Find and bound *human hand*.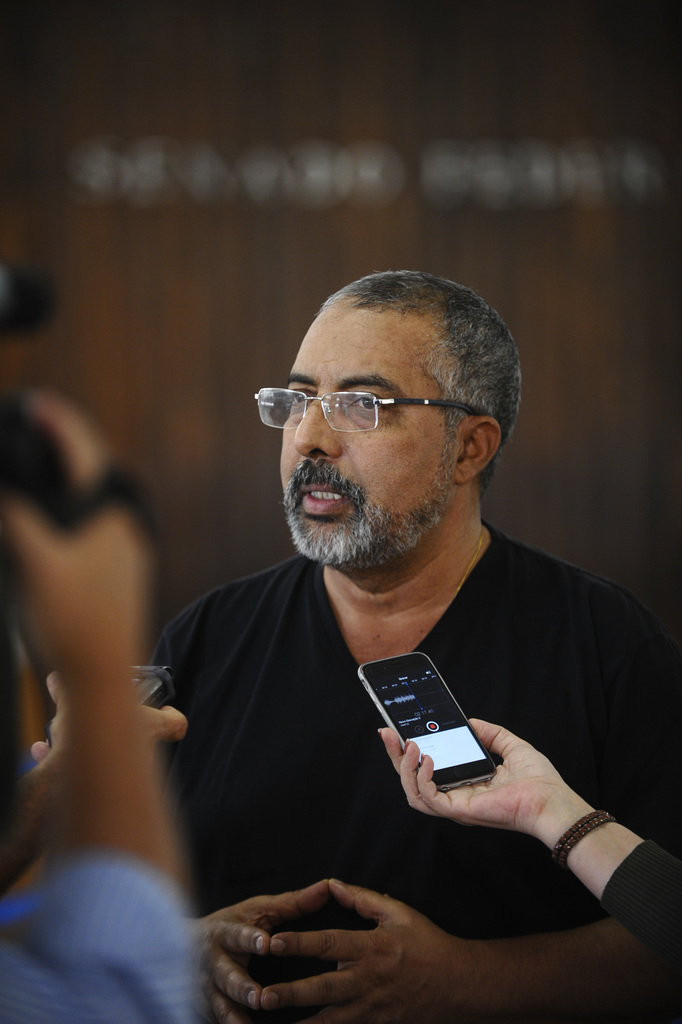
Bound: region(379, 718, 564, 833).
